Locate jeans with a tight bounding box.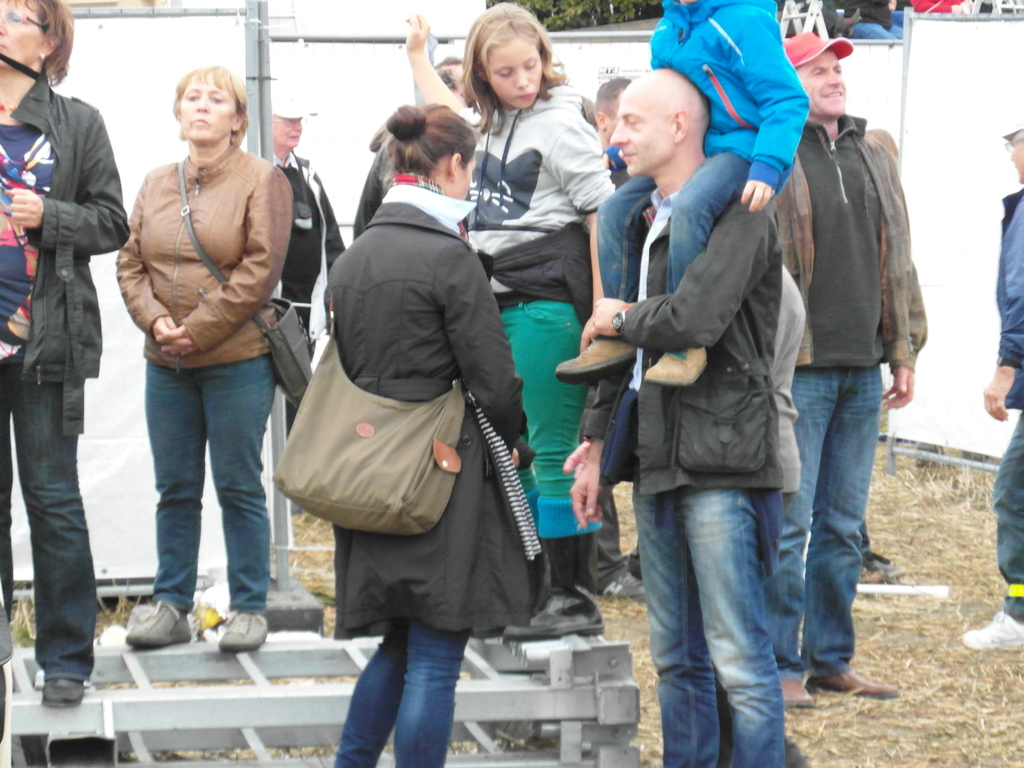
BBox(632, 485, 781, 764).
